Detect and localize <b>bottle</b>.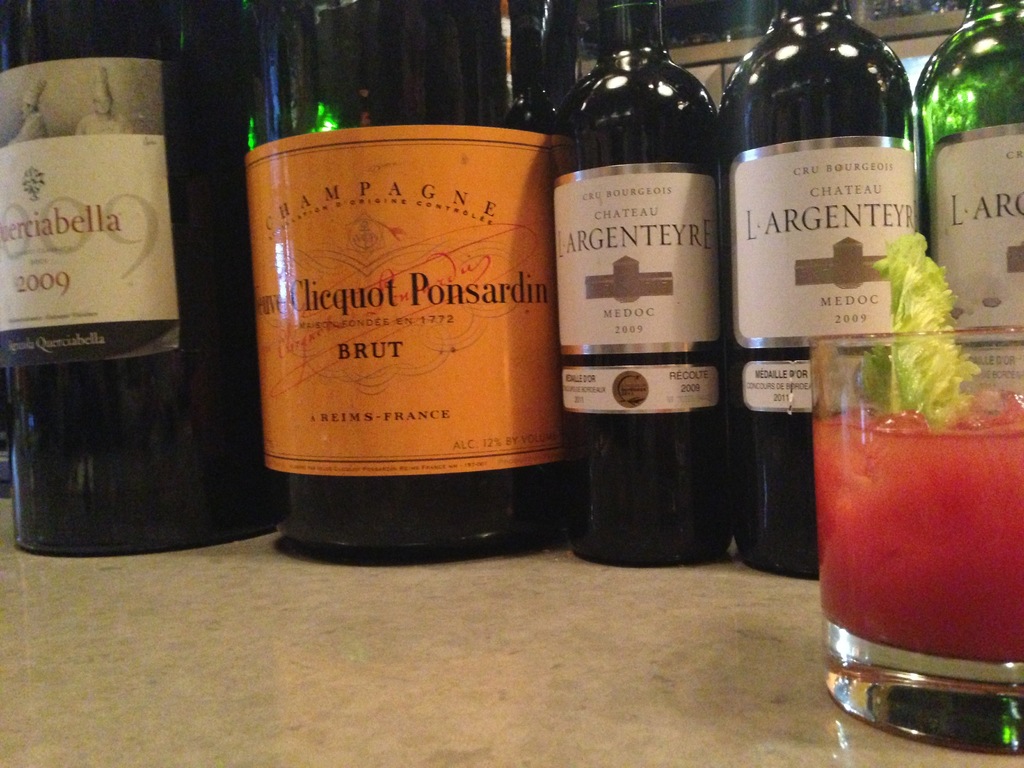
Localized at box(717, 0, 916, 585).
